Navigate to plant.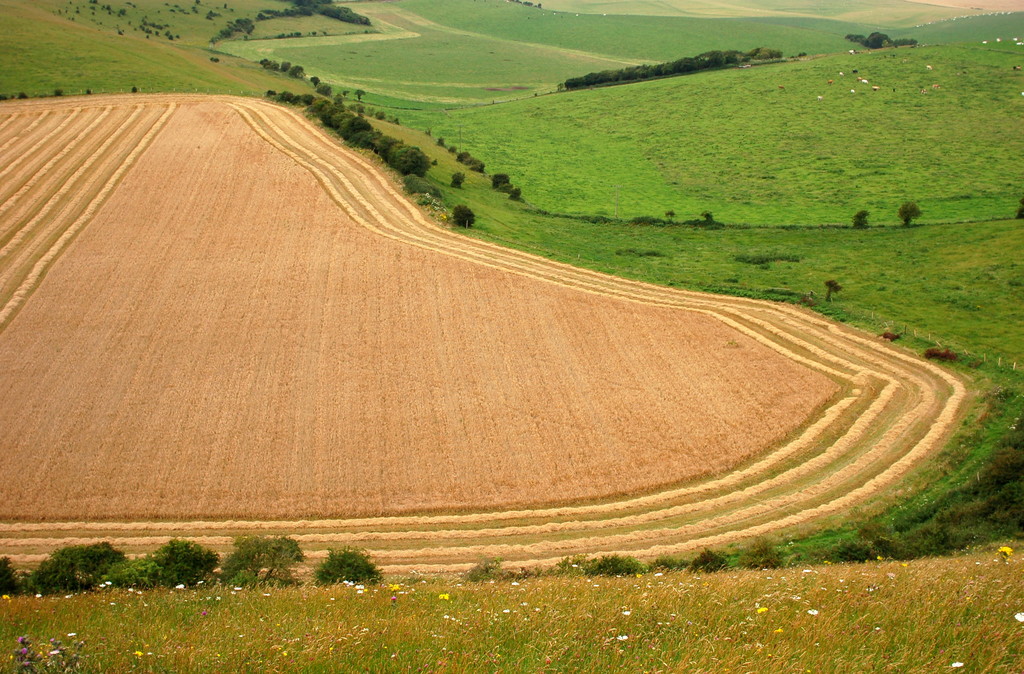
Navigation target: bbox(895, 206, 922, 227).
